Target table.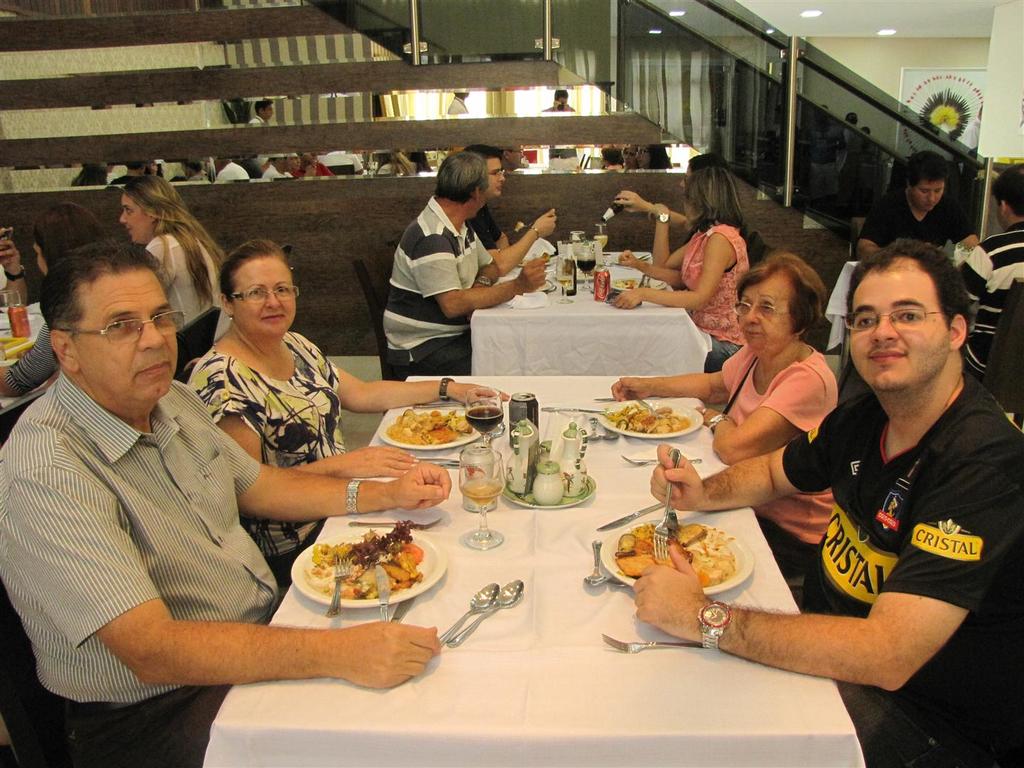
Target region: BBox(201, 376, 922, 767).
